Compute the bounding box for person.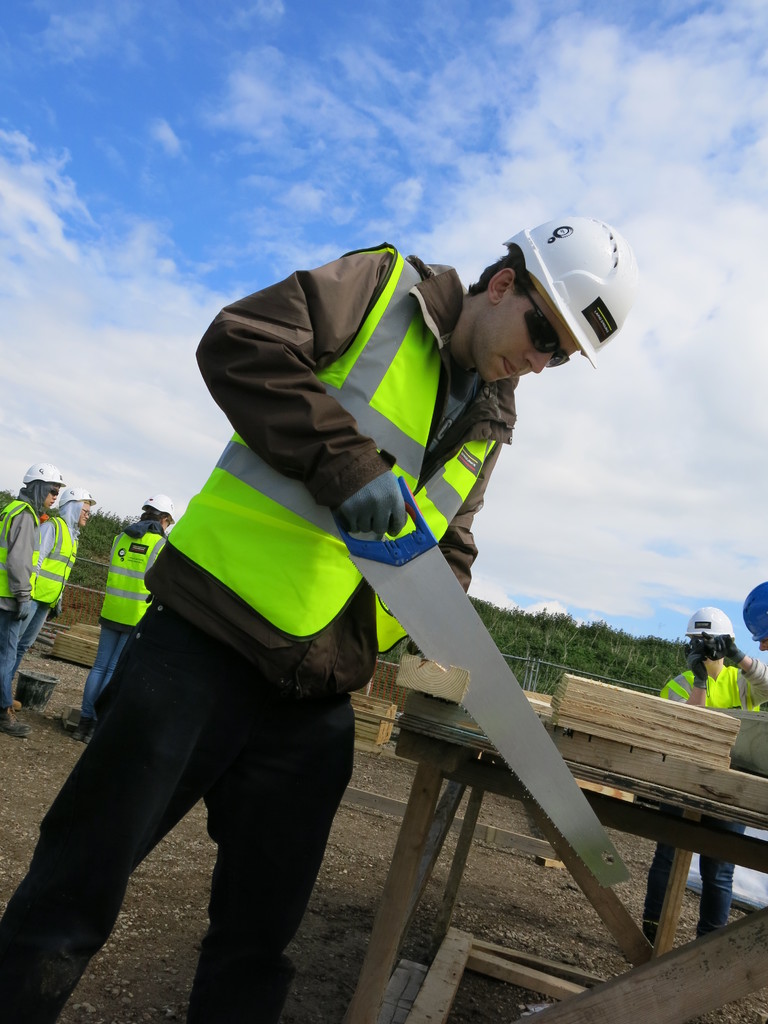
(76, 490, 175, 732).
